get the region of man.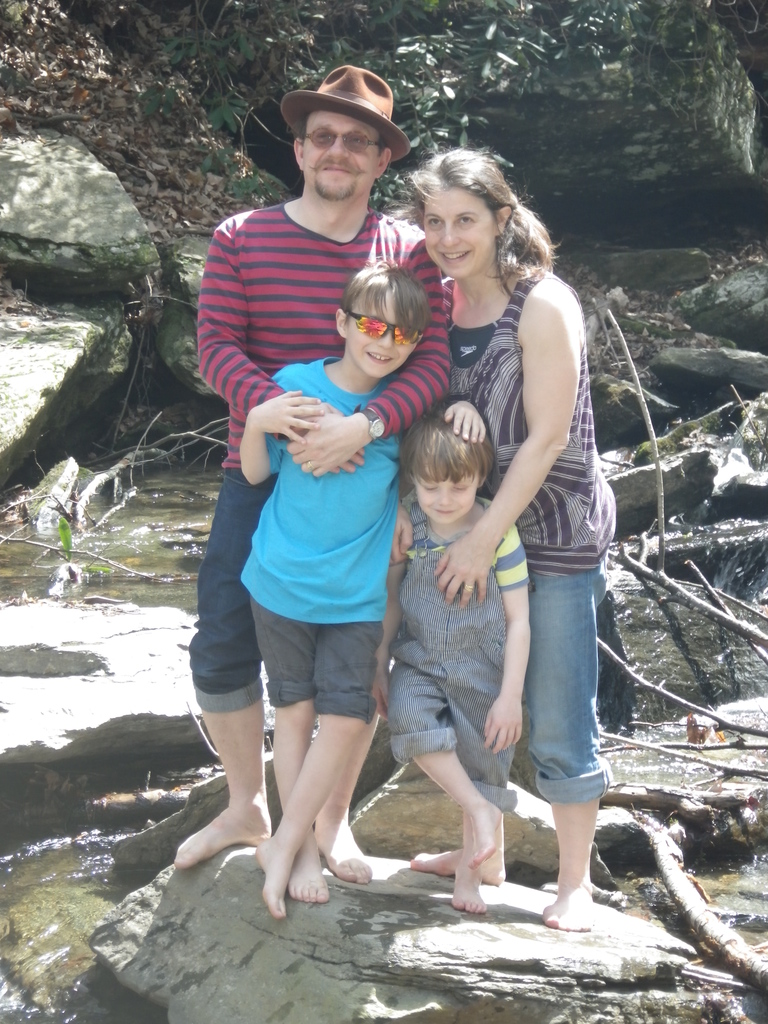
x1=183 y1=129 x2=483 y2=945.
